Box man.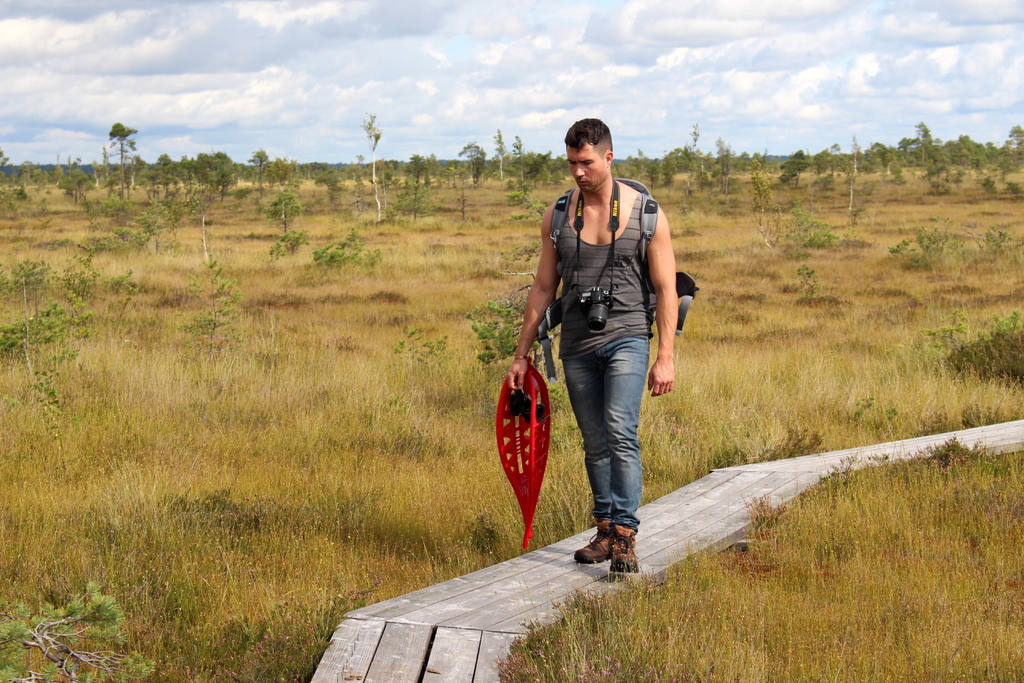
(x1=495, y1=115, x2=685, y2=579).
